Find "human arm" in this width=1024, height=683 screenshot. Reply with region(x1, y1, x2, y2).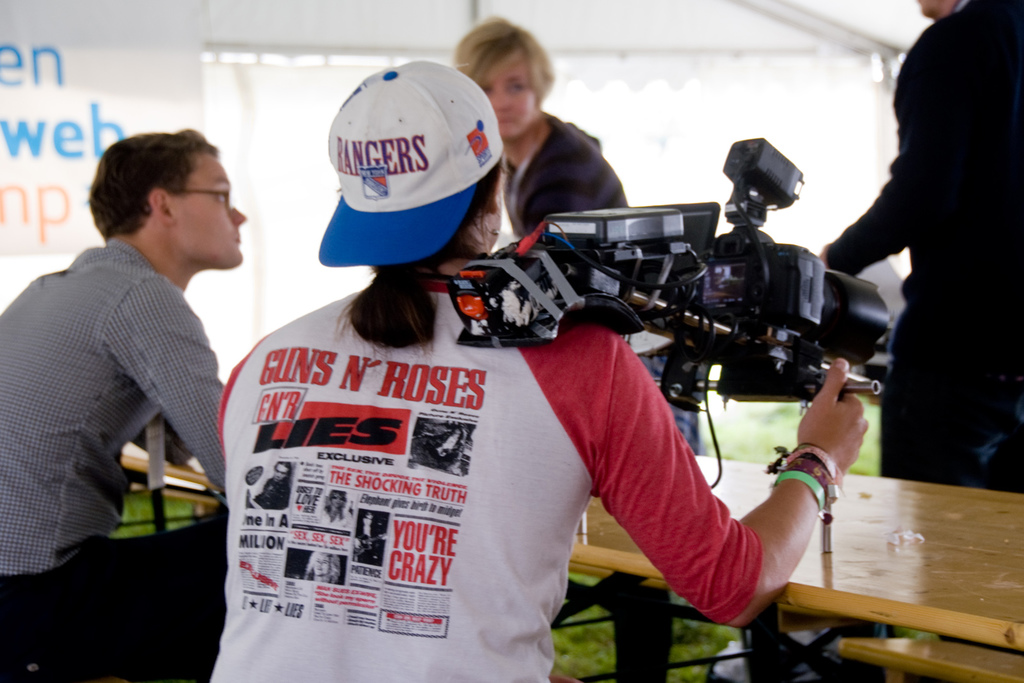
region(813, 30, 948, 289).
